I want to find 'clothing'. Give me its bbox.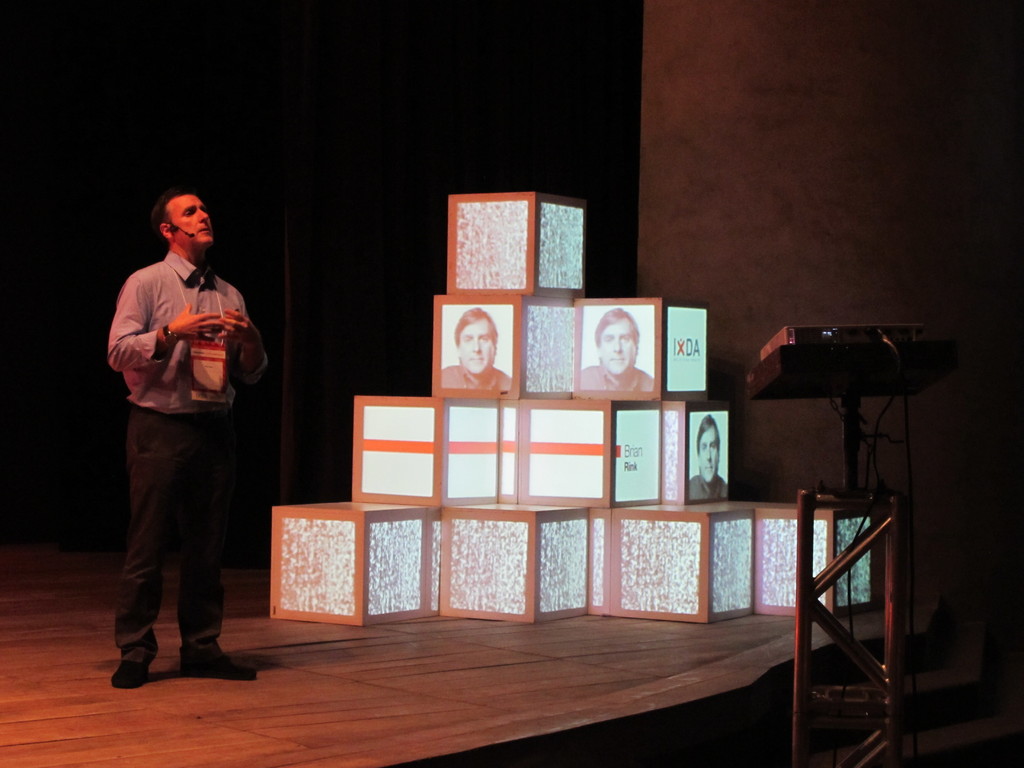
[580, 362, 652, 388].
